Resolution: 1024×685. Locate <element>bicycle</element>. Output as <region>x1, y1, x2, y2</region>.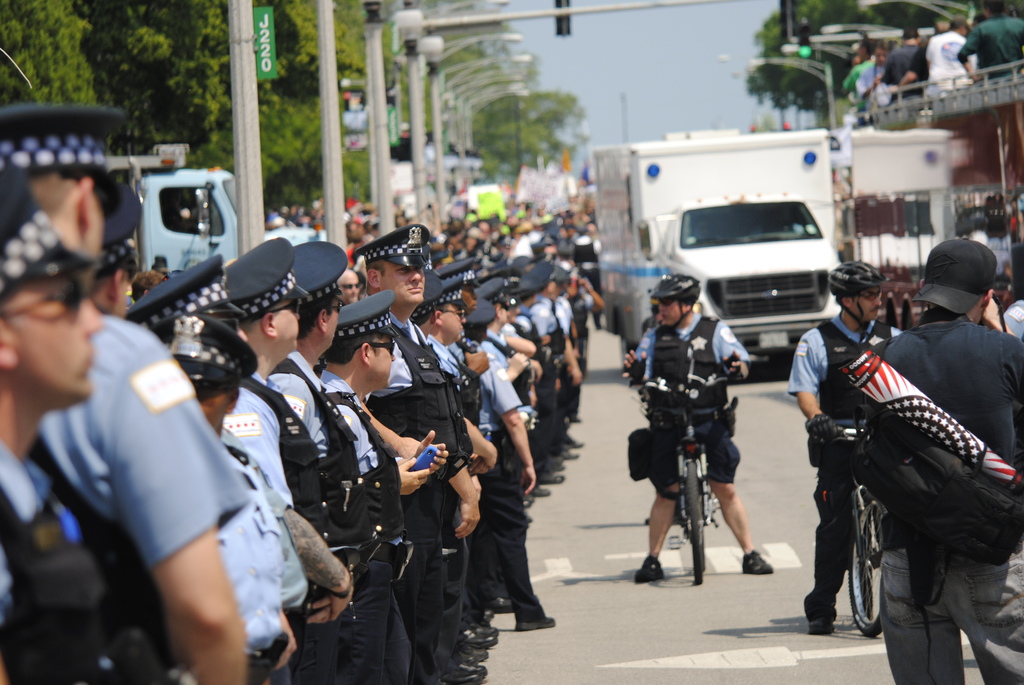
<region>631, 365, 731, 581</region>.
